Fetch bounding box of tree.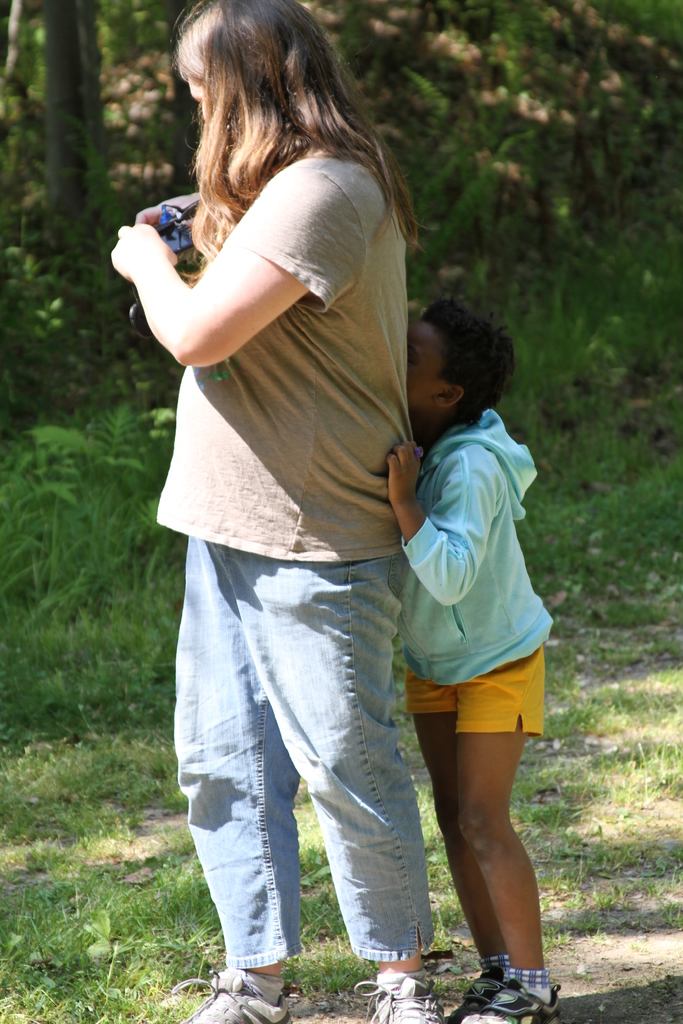
Bbox: 47:1:104:342.
